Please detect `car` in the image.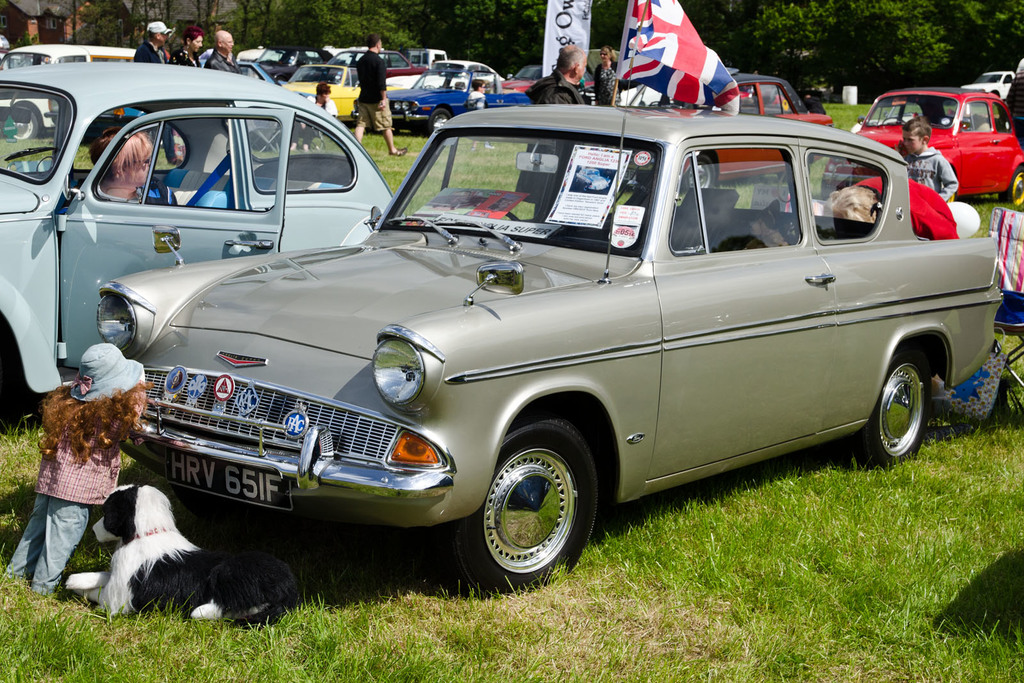
bbox=[850, 84, 1023, 207].
